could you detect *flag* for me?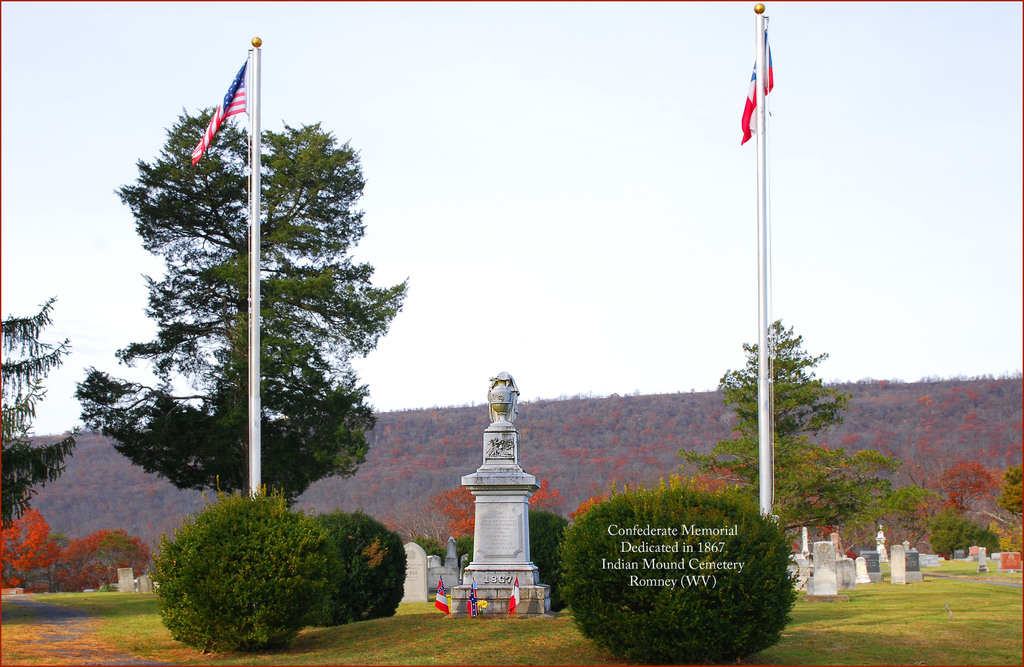
Detection result: x1=433 y1=575 x2=454 y2=615.
